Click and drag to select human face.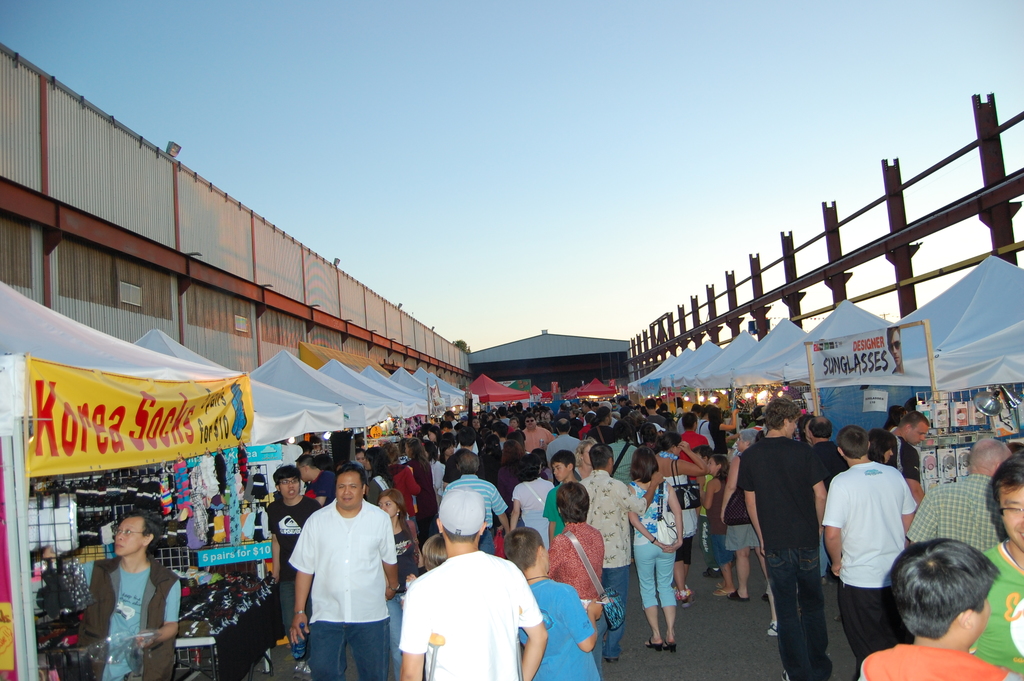
Selection: left=788, top=420, right=801, bottom=438.
